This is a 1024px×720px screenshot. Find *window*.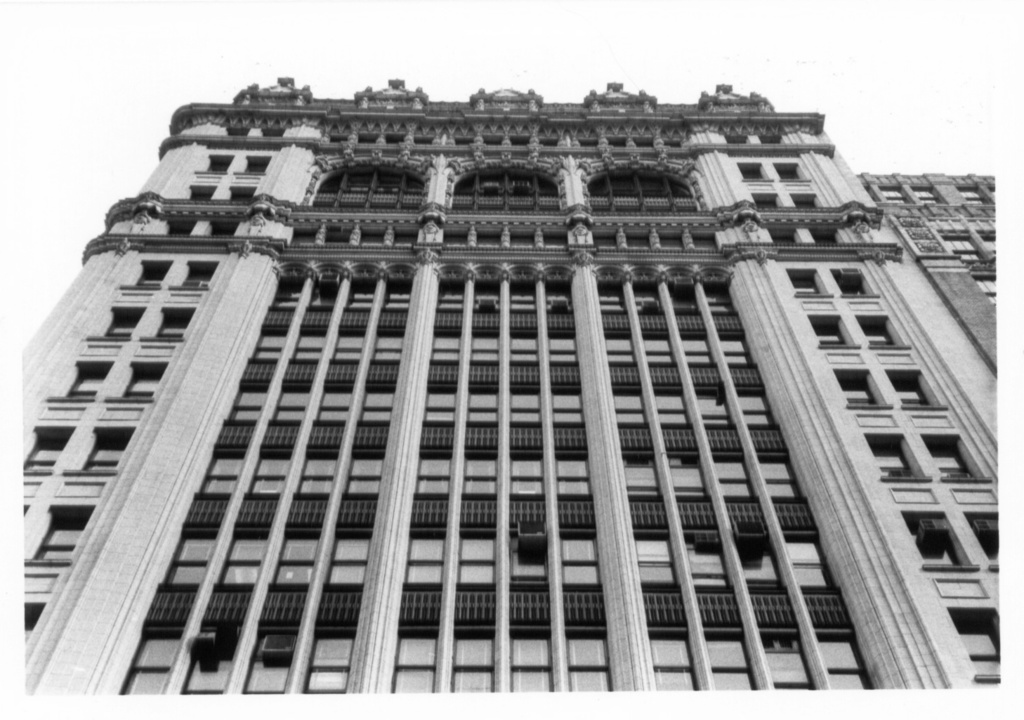
Bounding box: bbox=[733, 539, 780, 590].
